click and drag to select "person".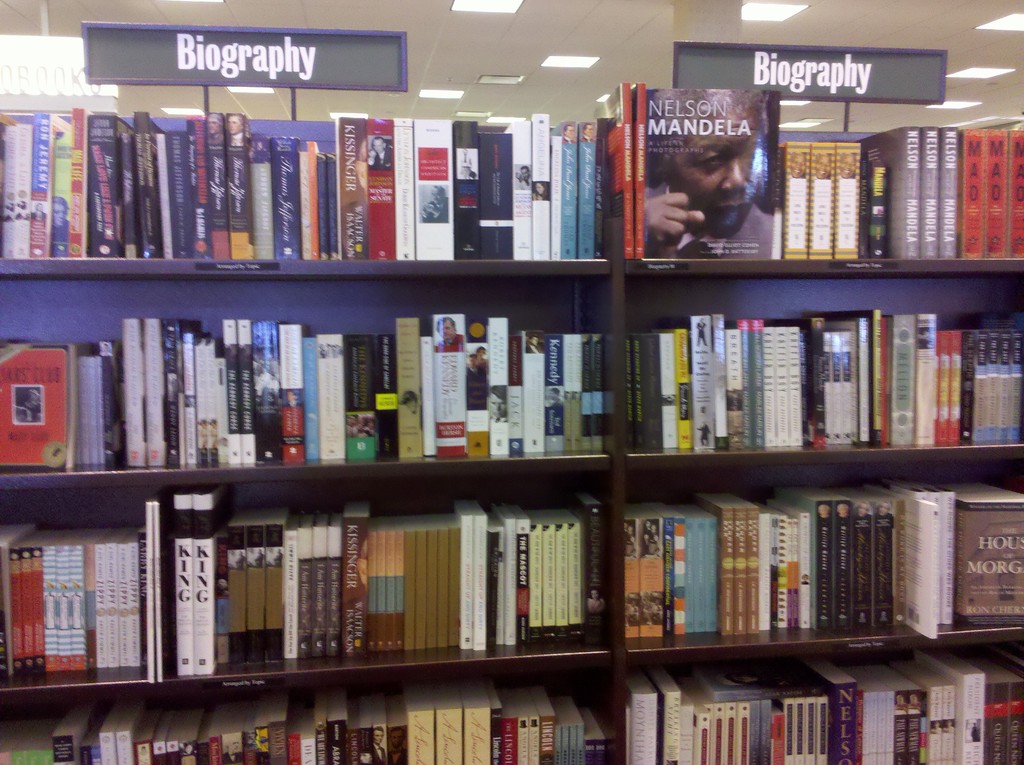
Selection: region(632, 104, 790, 266).
